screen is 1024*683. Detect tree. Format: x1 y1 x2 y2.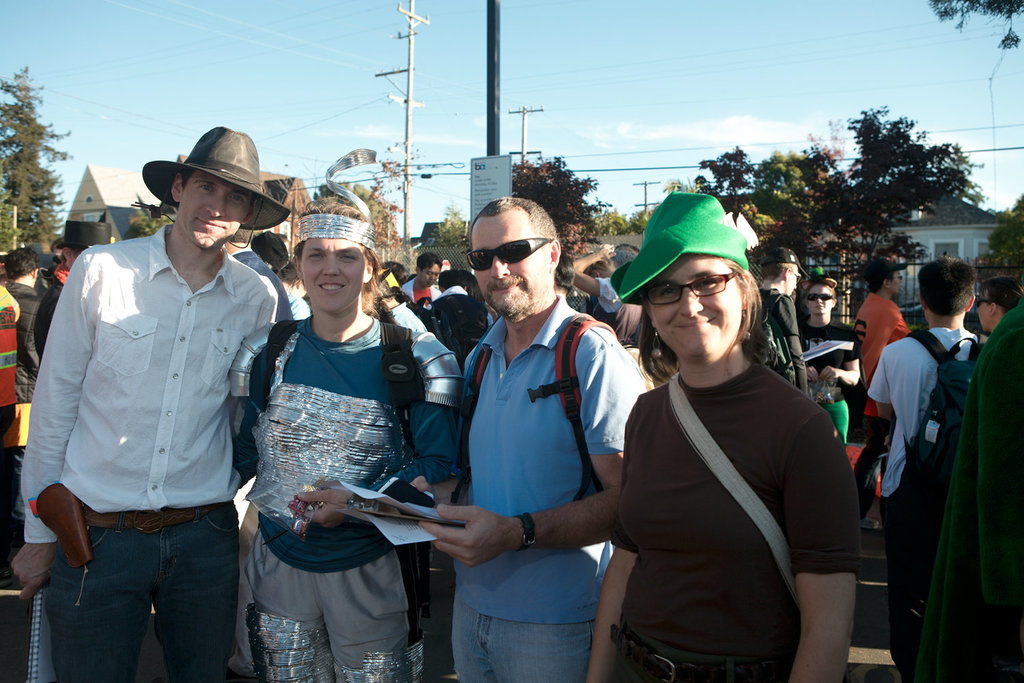
309 178 401 248.
